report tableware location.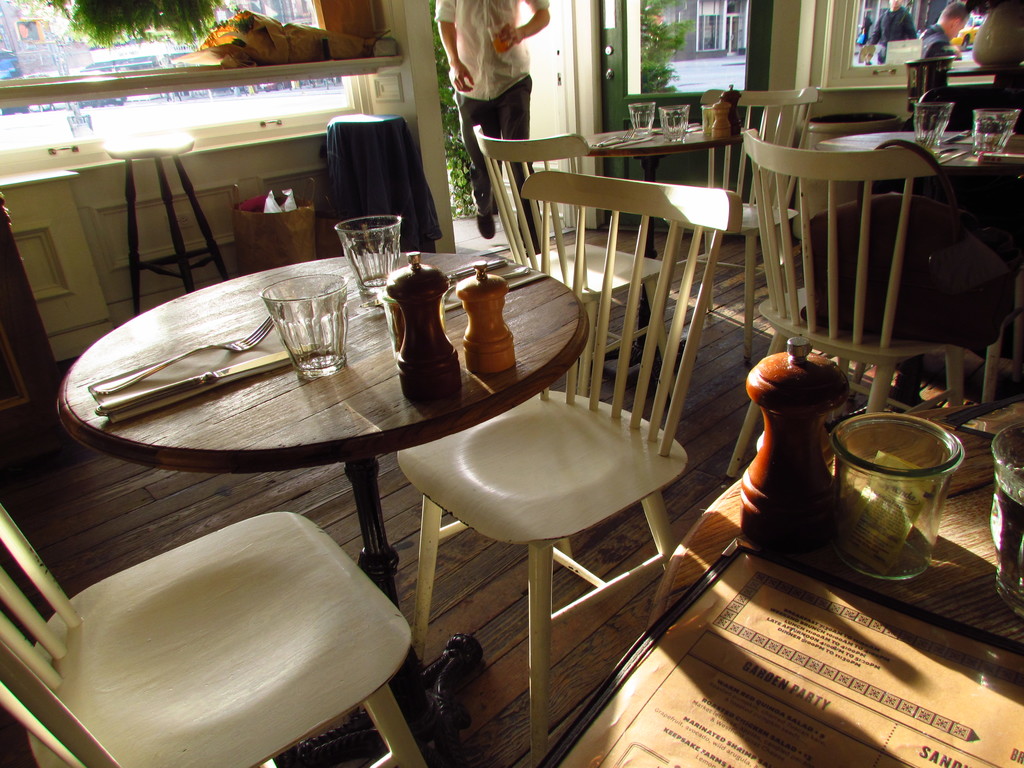
Report: box=[259, 271, 349, 373].
